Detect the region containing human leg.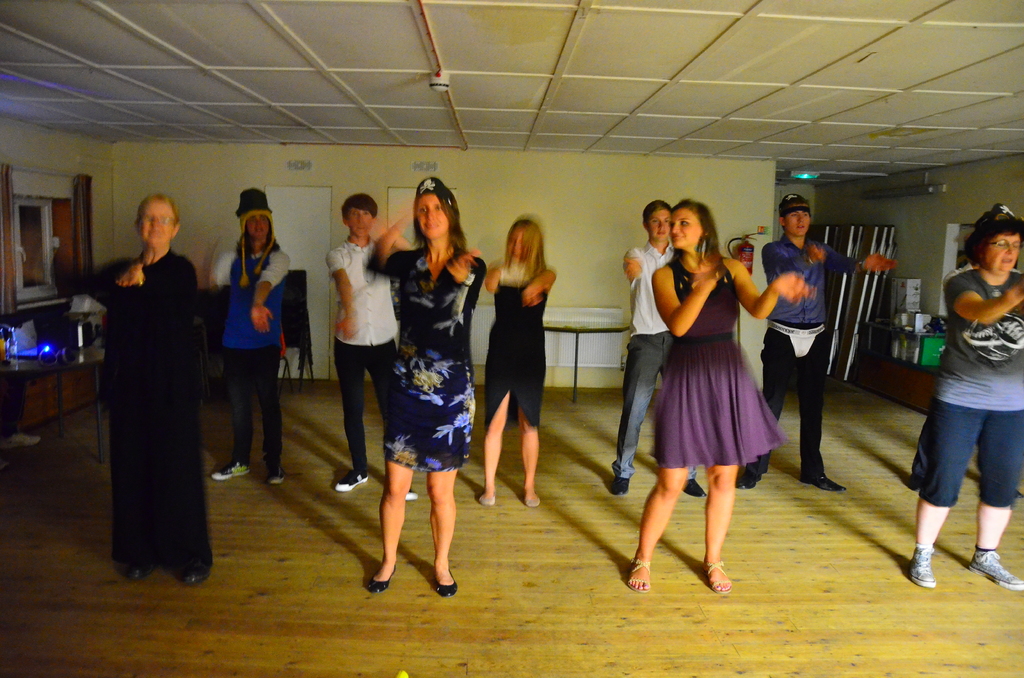
BBox(614, 330, 662, 497).
